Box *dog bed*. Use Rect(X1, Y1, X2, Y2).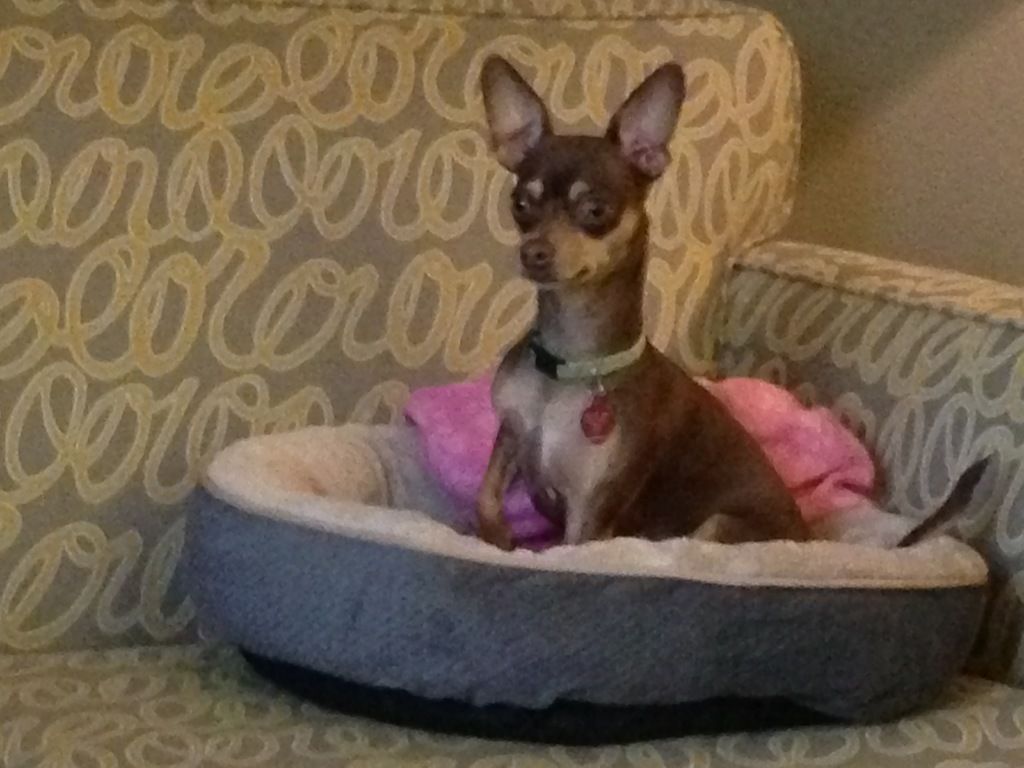
Rect(181, 422, 986, 726).
